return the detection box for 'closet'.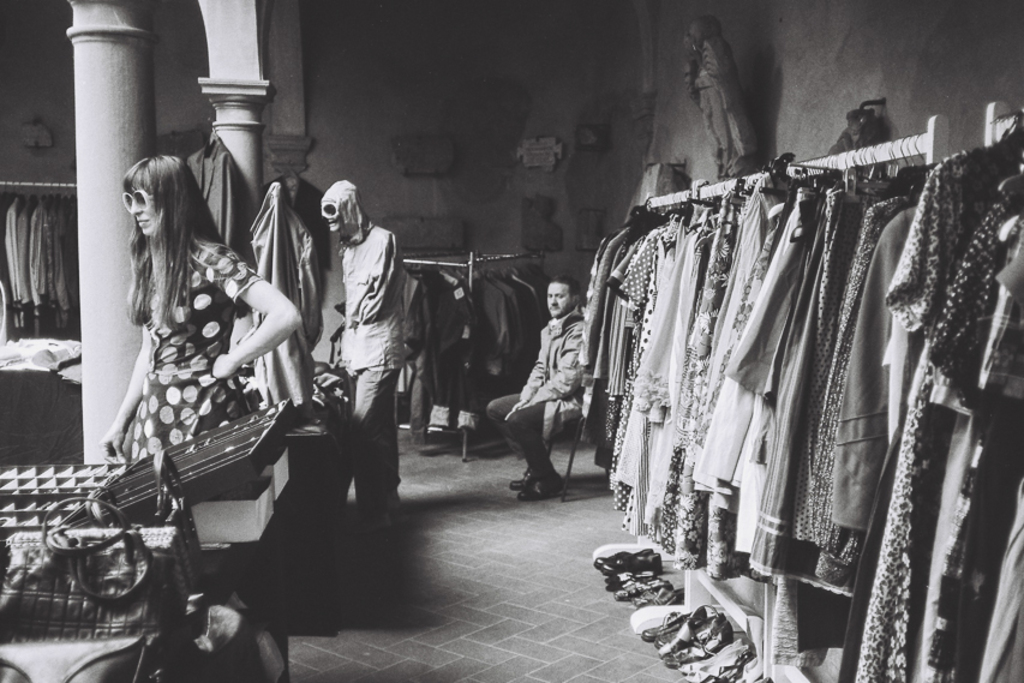
pyautogui.locateOnScreen(792, 108, 1023, 682).
